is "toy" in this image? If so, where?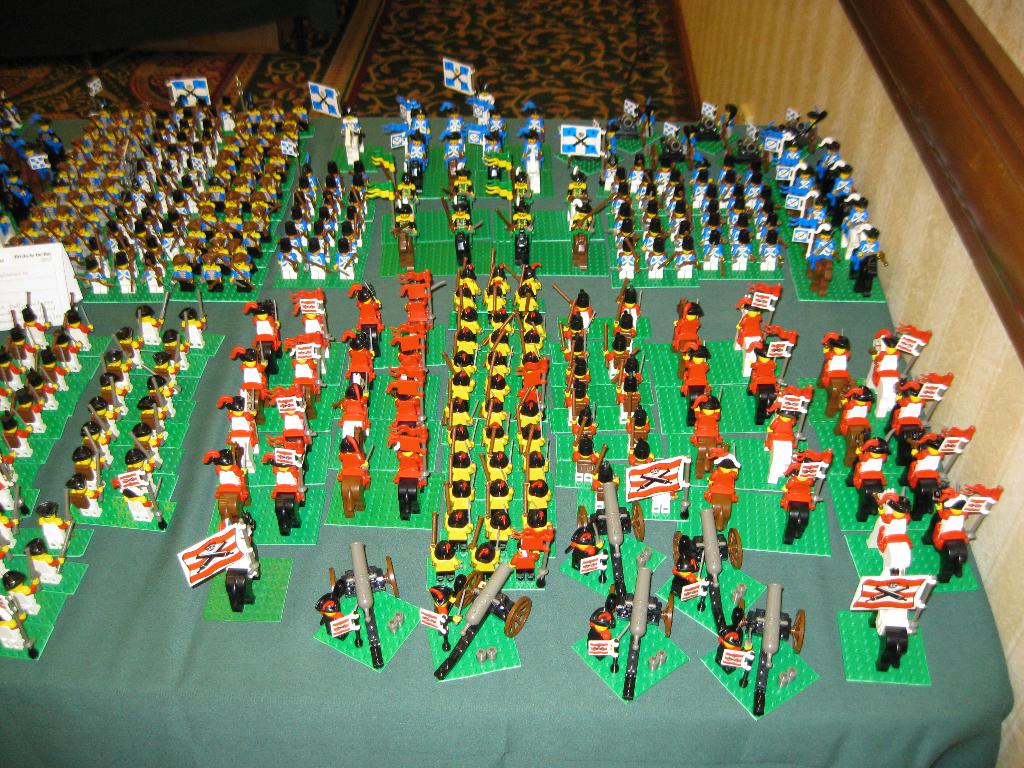
Yes, at select_region(489, 320, 508, 349).
